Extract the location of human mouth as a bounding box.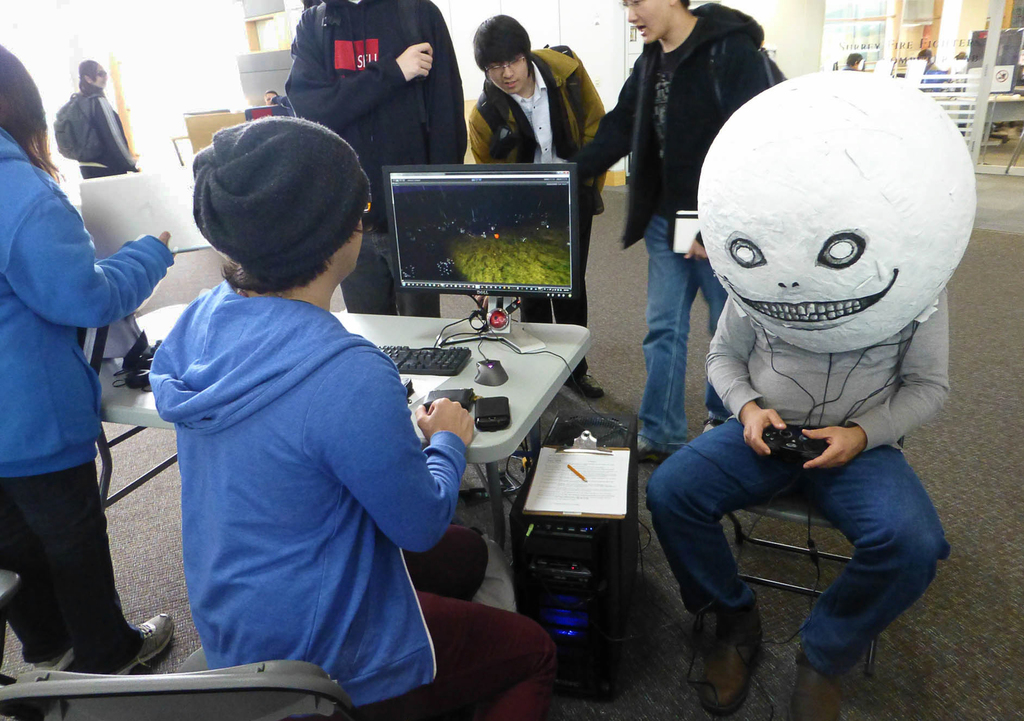
[left=634, top=22, right=647, bottom=36].
